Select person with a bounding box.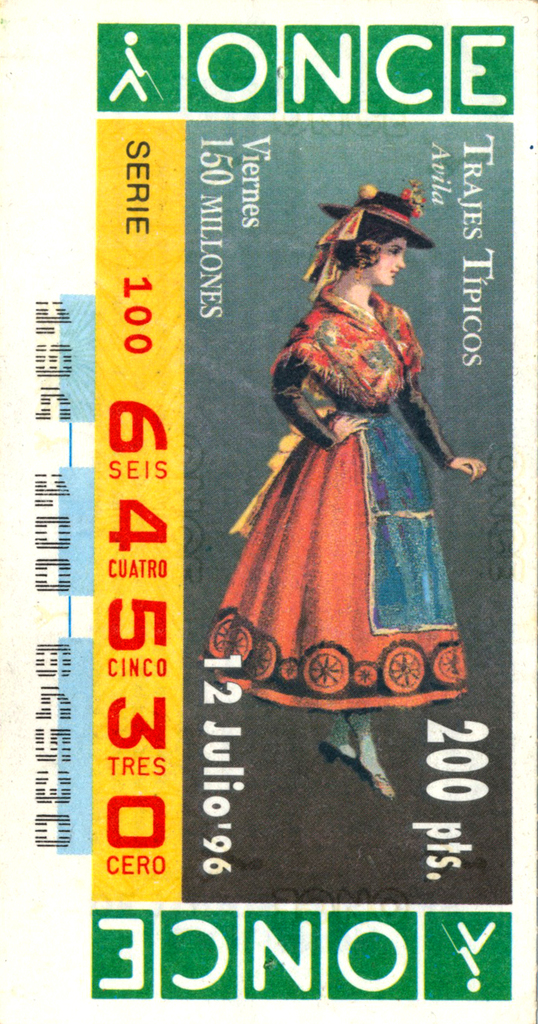
detection(191, 173, 487, 798).
